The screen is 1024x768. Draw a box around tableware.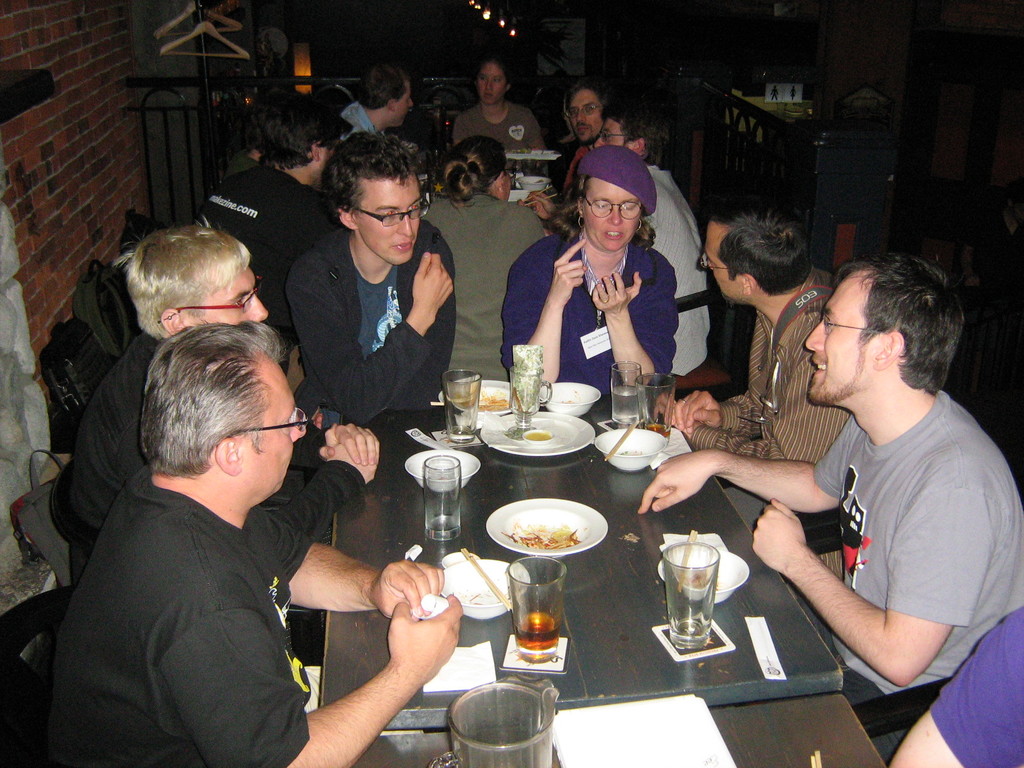
[536, 378, 604, 415].
